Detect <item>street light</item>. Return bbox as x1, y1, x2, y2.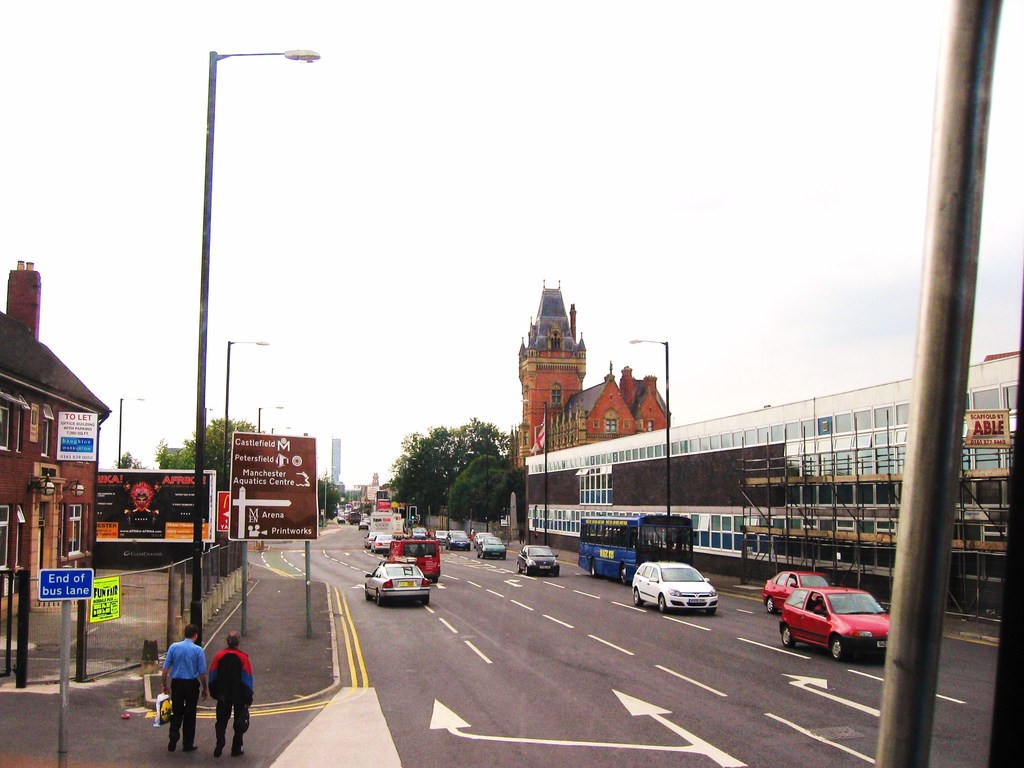
629, 338, 670, 516.
